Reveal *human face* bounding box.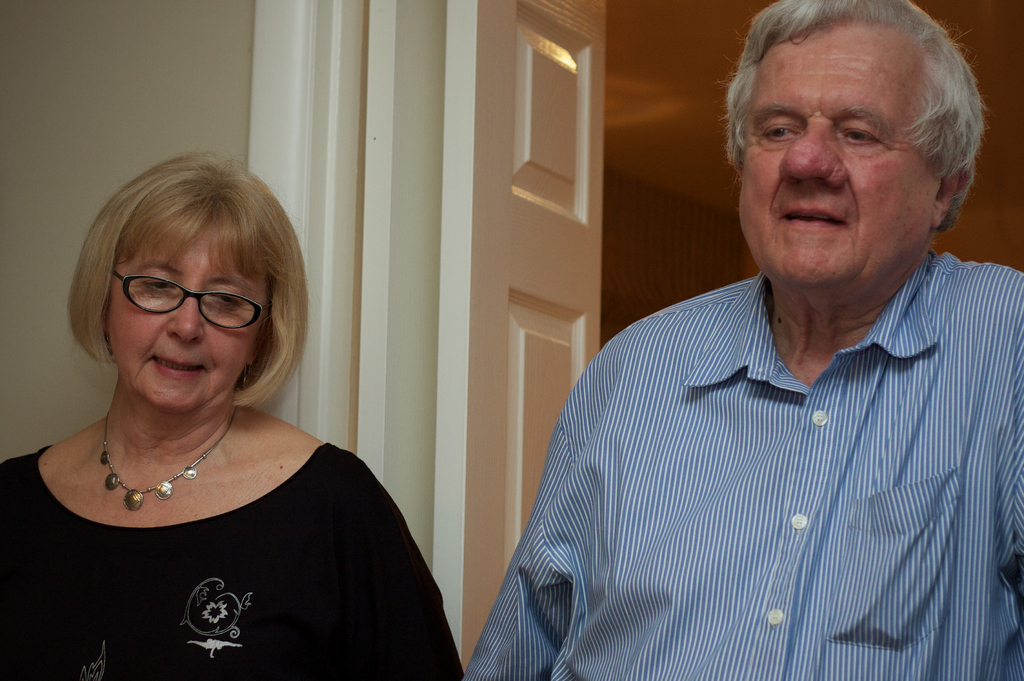
Revealed: [740, 11, 927, 282].
